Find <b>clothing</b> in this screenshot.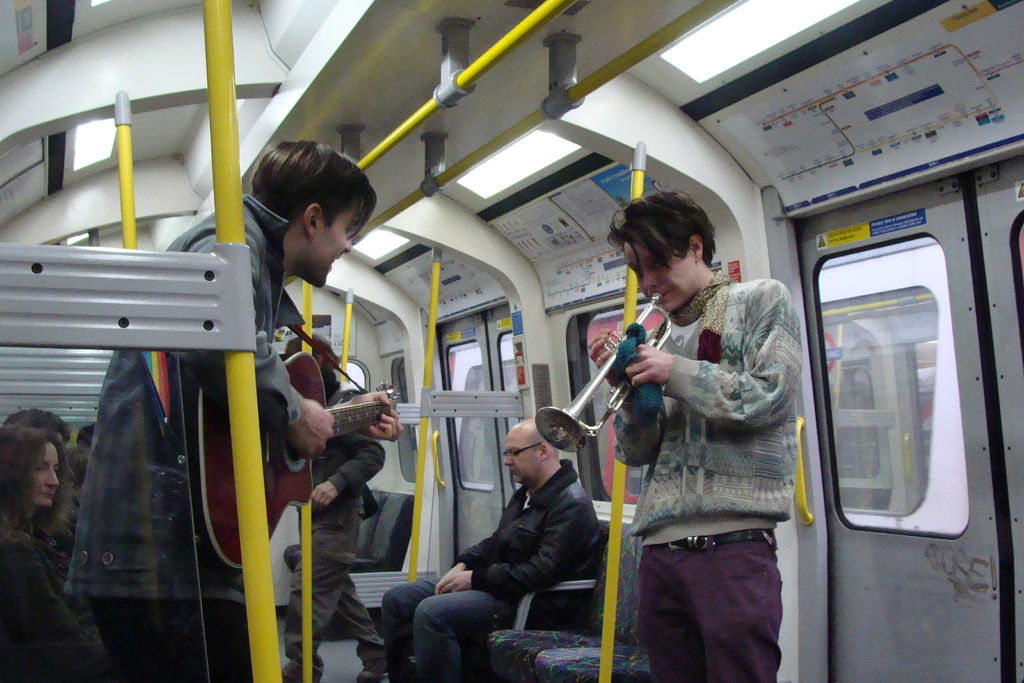
The bounding box for <b>clothing</b> is (61, 192, 306, 682).
